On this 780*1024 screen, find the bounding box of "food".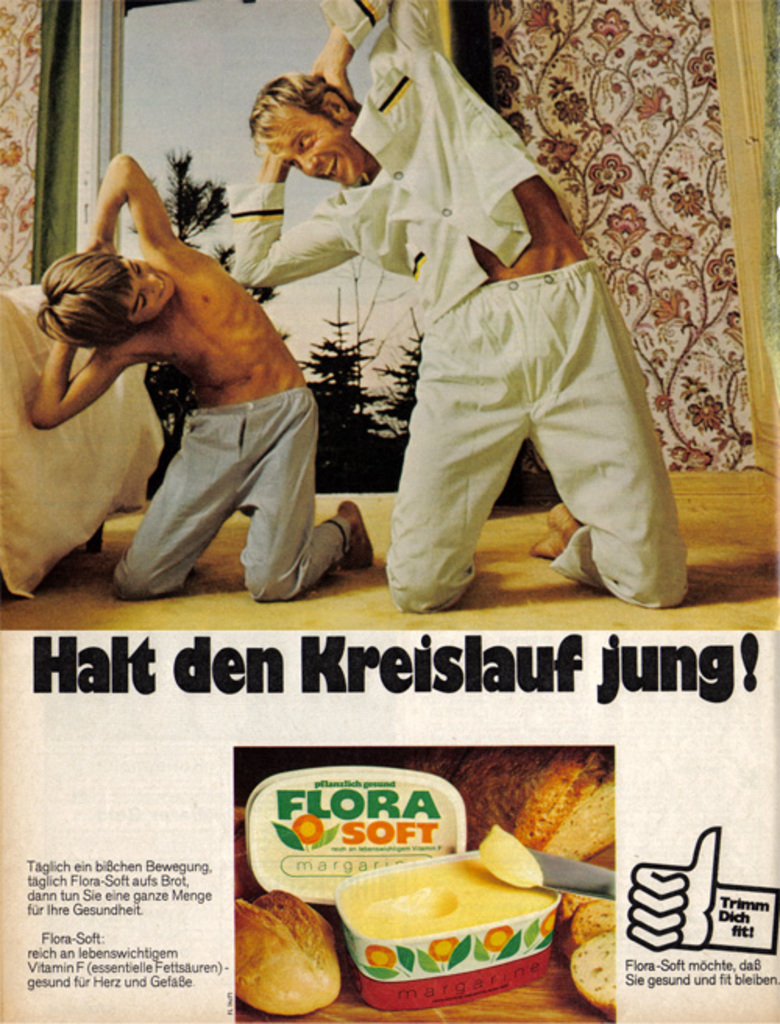
Bounding box: 563/896/616/954.
